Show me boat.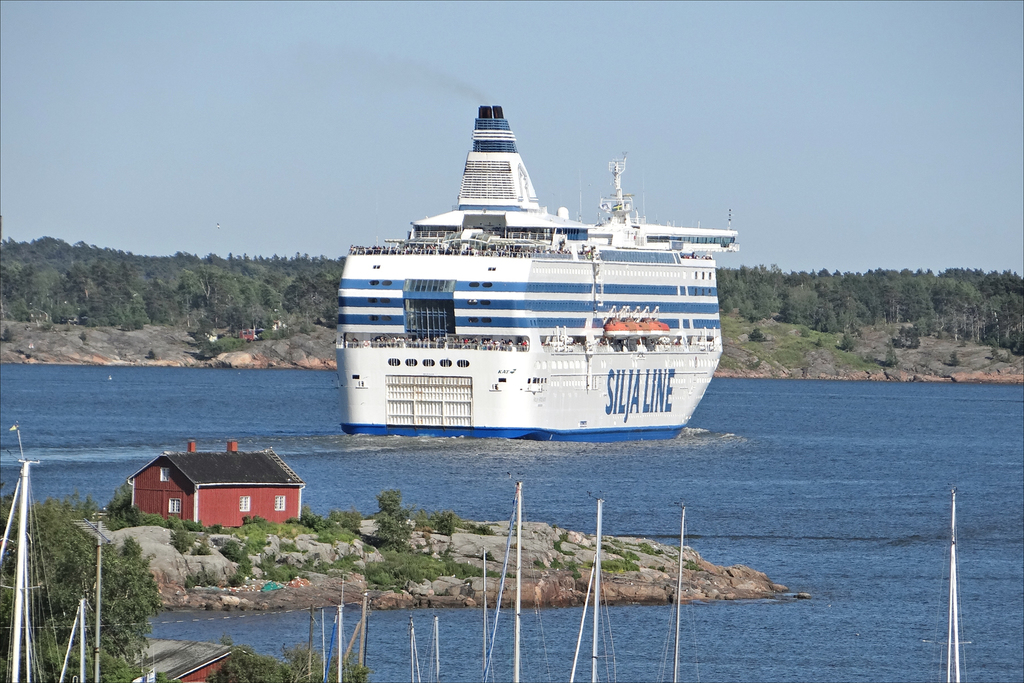
boat is here: <region>316, 97, 724, 441</region>.
